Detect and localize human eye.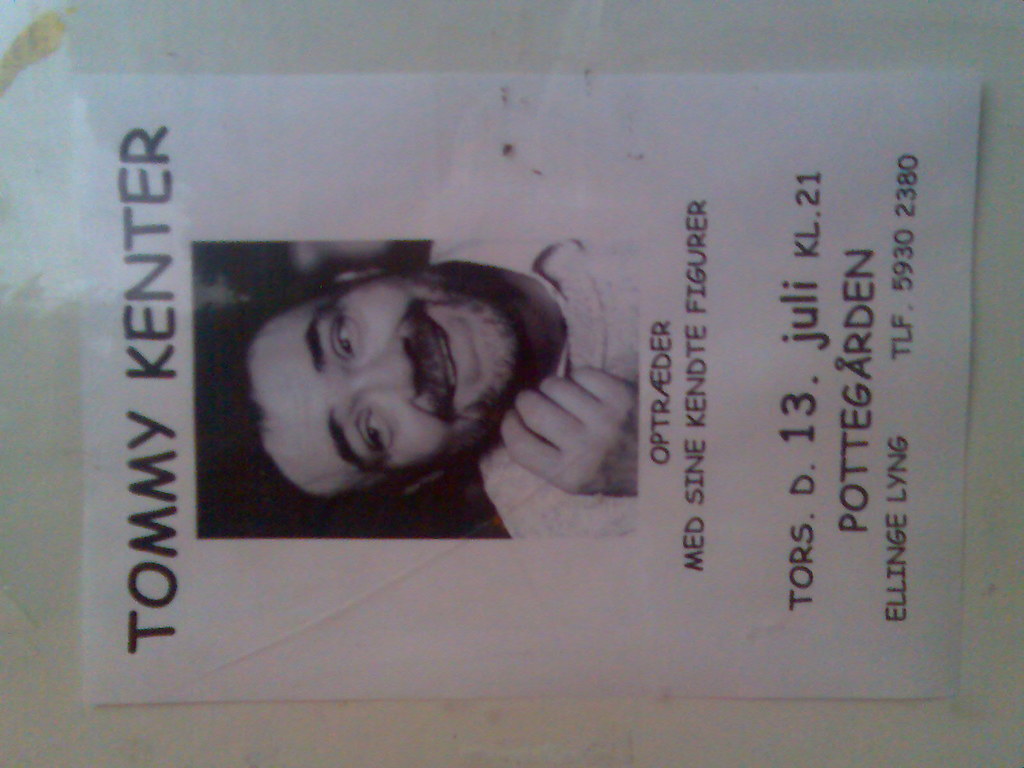
Localized at bbox=[357, 404, 394, 454].
